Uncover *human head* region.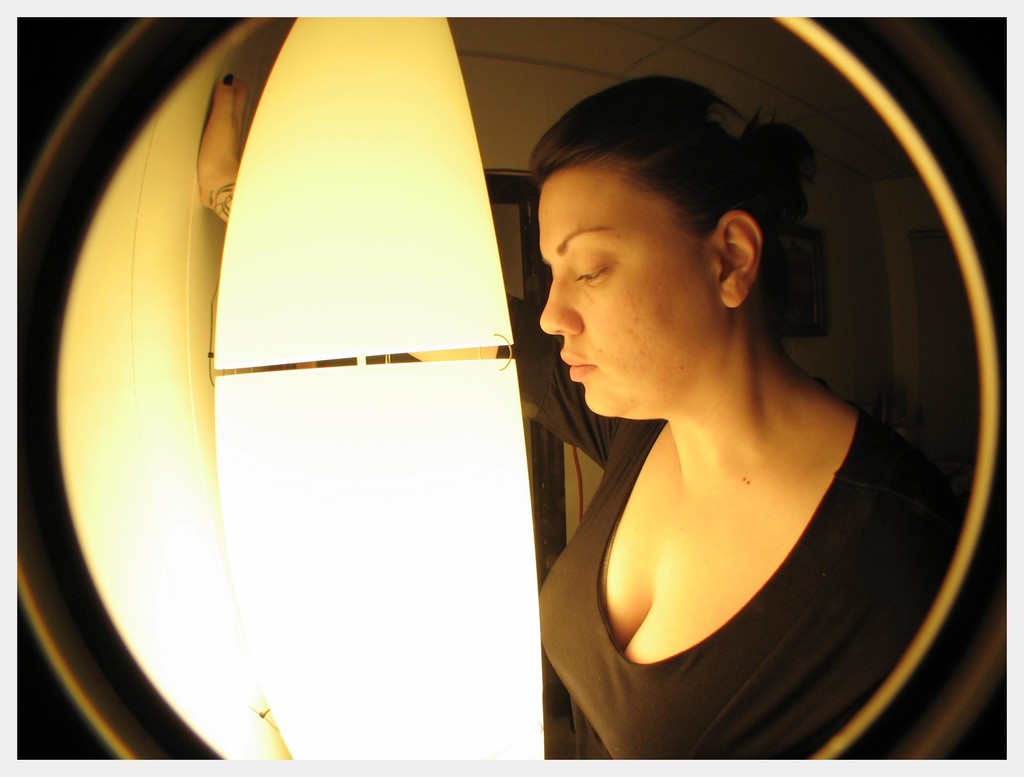
Uncovered: rect(530, 74, 820, 418).
